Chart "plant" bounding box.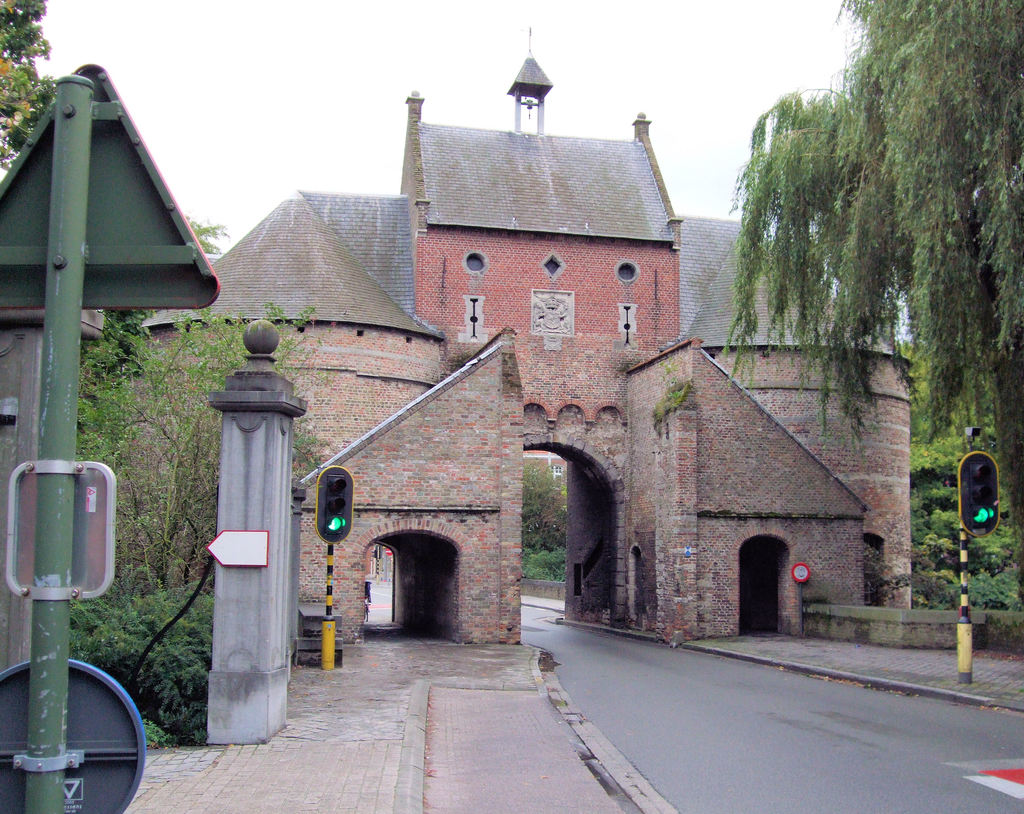
Charted: (517, 539, 566, 580).
